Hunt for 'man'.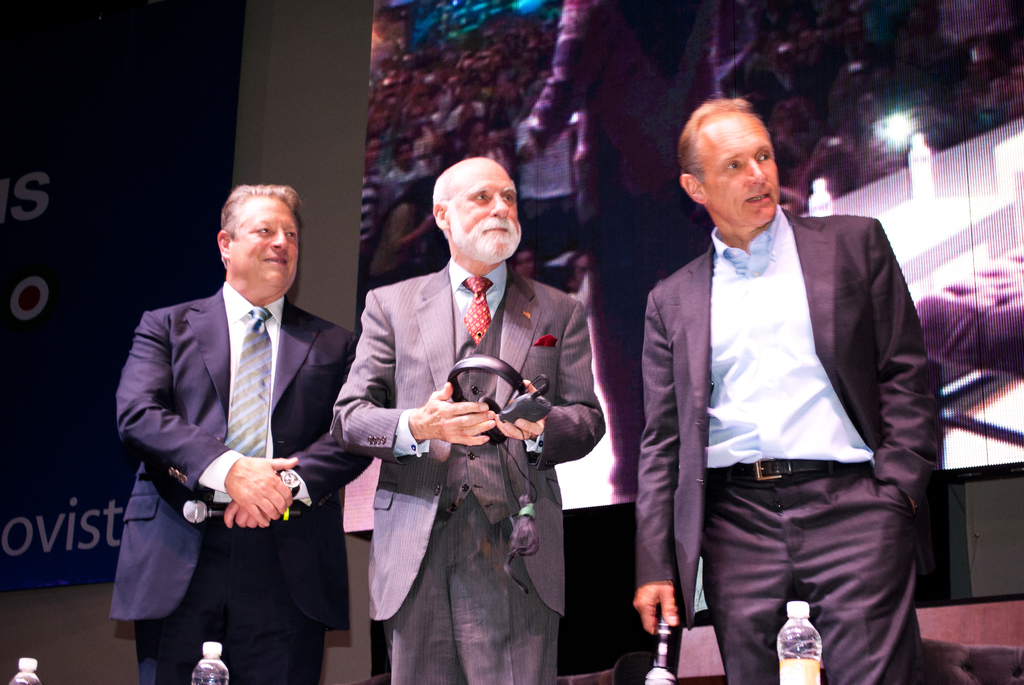
Hunted down at <bbox>113, 172, 393, 684</bbox>.
